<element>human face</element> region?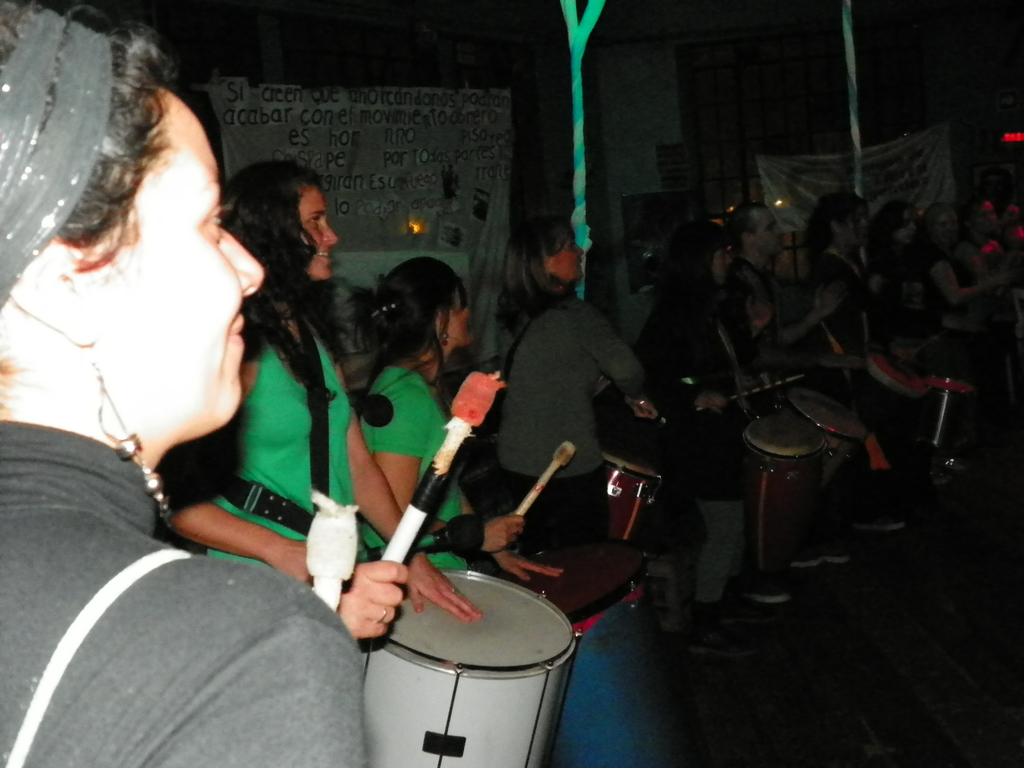
bbox=[932, 209, 959, 243]
